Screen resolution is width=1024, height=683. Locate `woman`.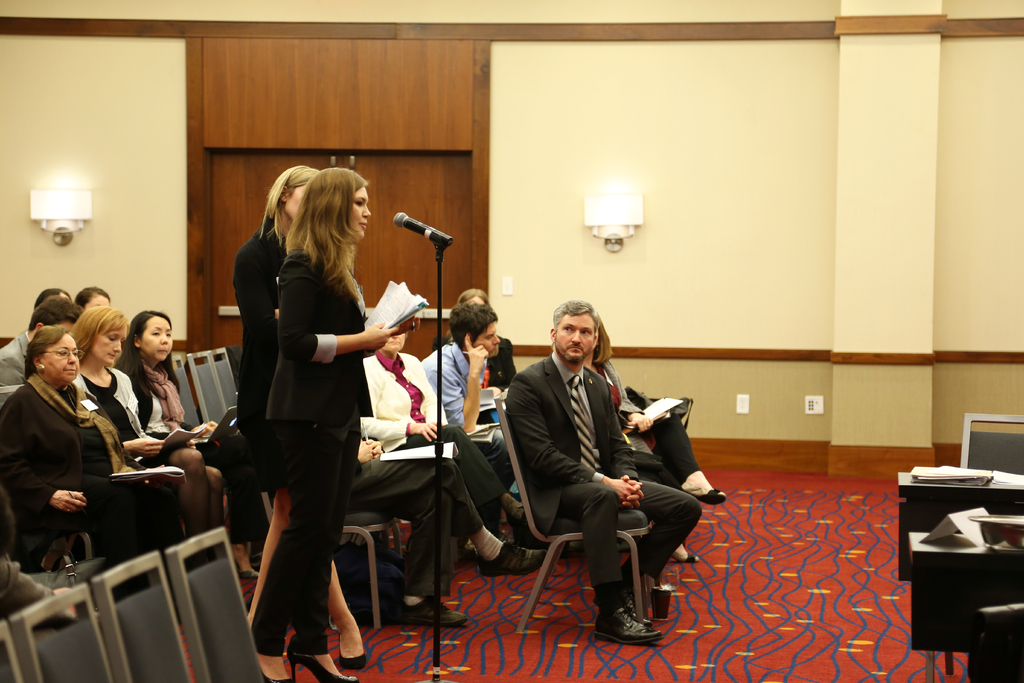
[x1=575, y1=309, x2=728, y2=564].
